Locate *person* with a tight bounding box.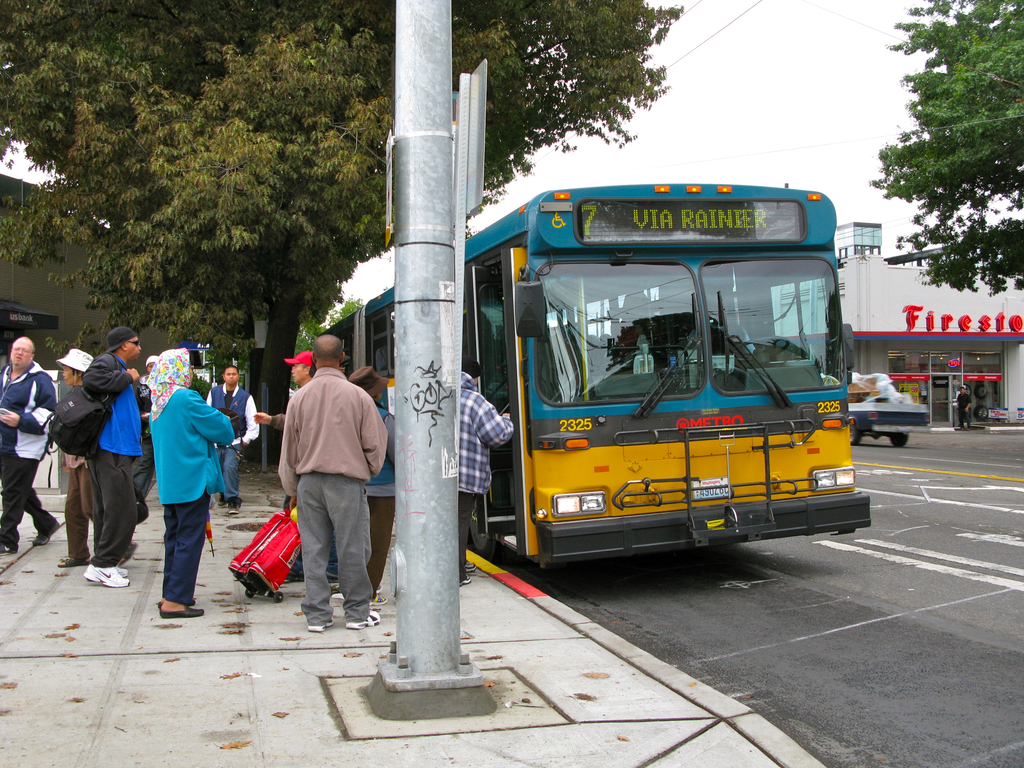
x1=955 y1=386 x2=972 y2=431.
